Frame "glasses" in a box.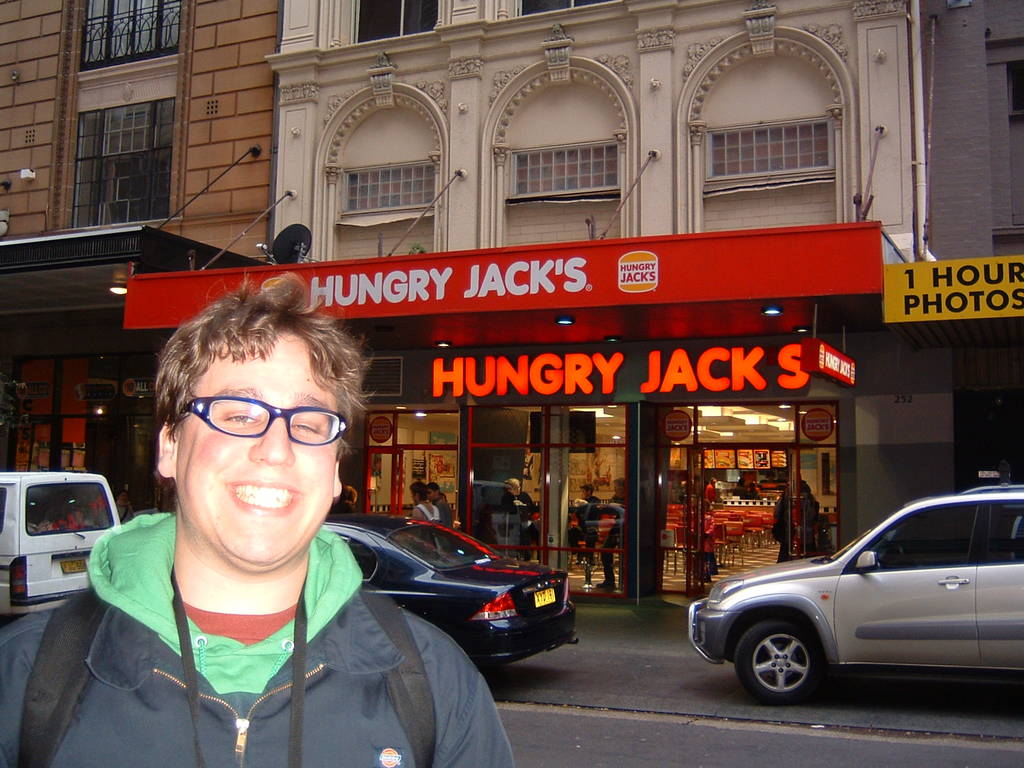
[171,405,332,462].
